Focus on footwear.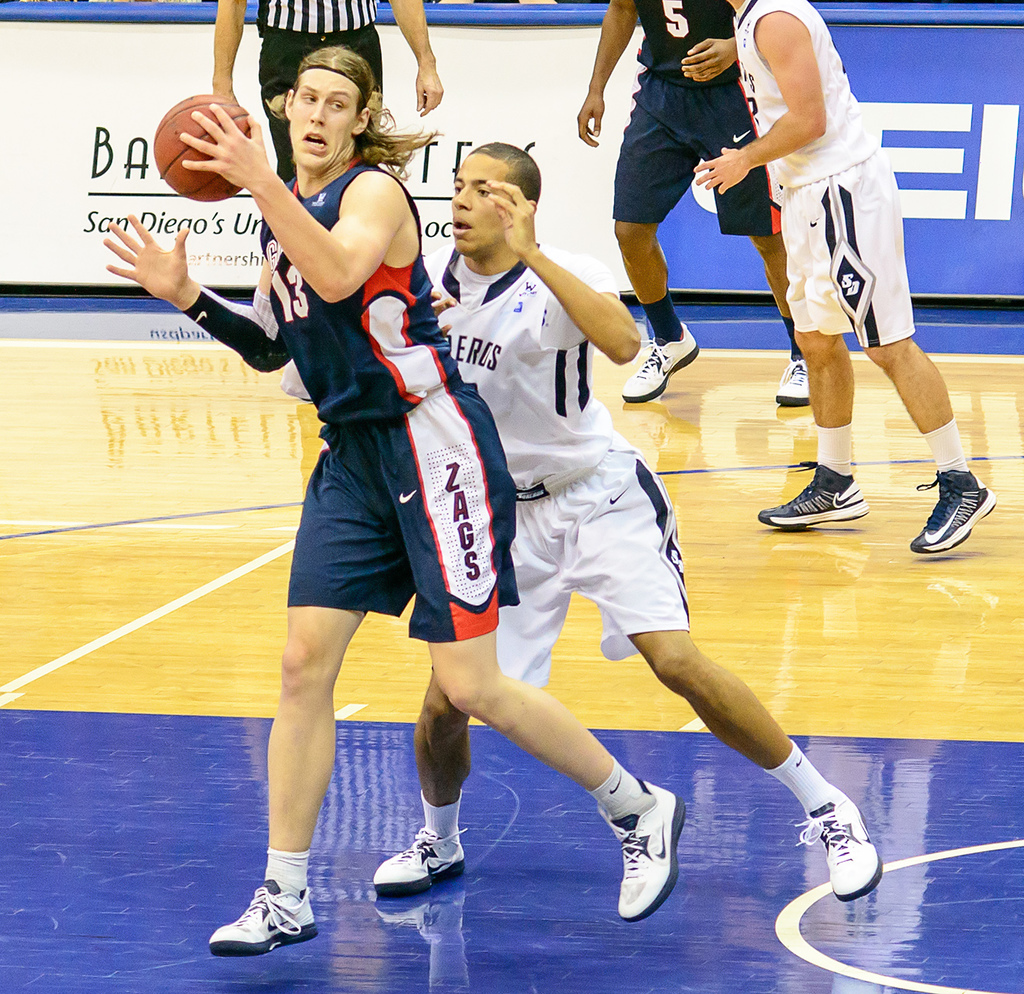
Focused at 777, 360, 814, 405.
